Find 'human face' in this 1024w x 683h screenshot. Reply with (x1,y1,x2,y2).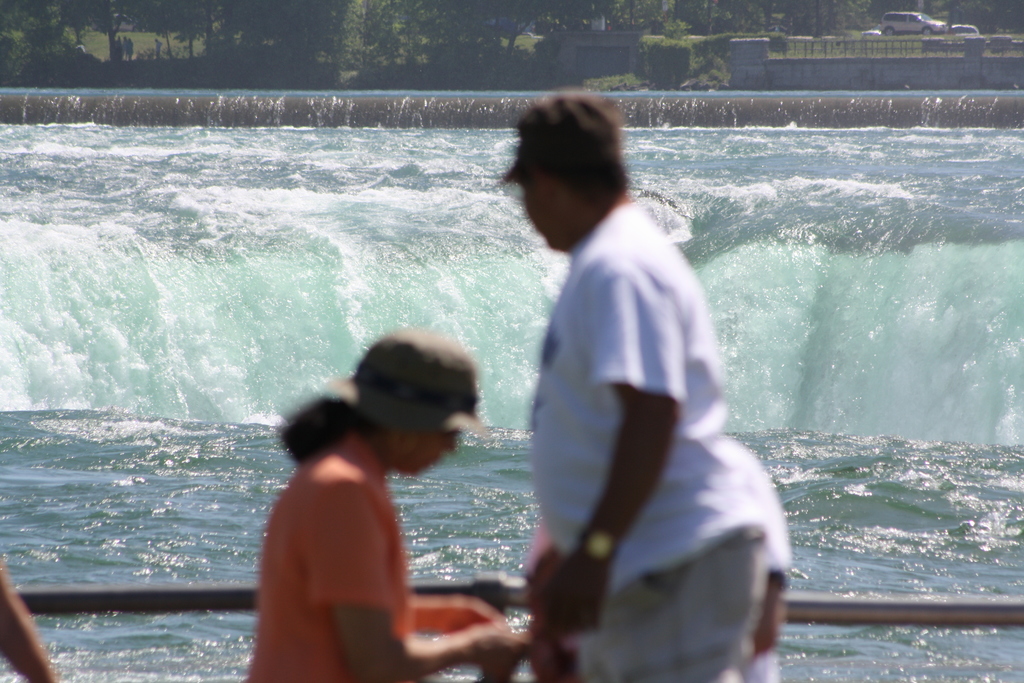
(518,181,559,251).
